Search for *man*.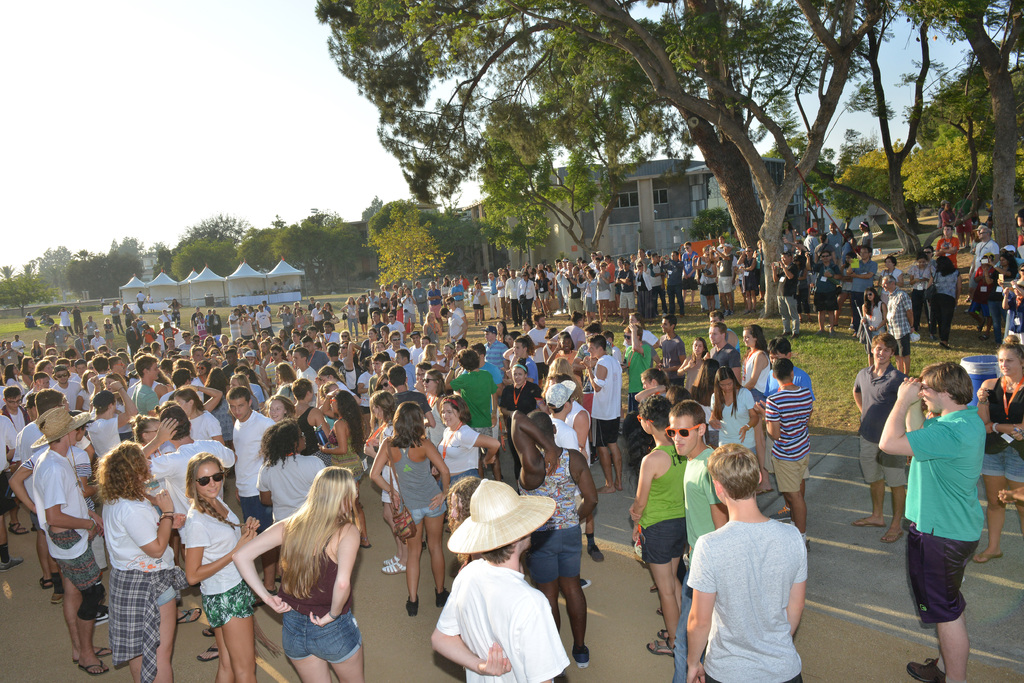
Found at region(737, 243, 755, 314).
